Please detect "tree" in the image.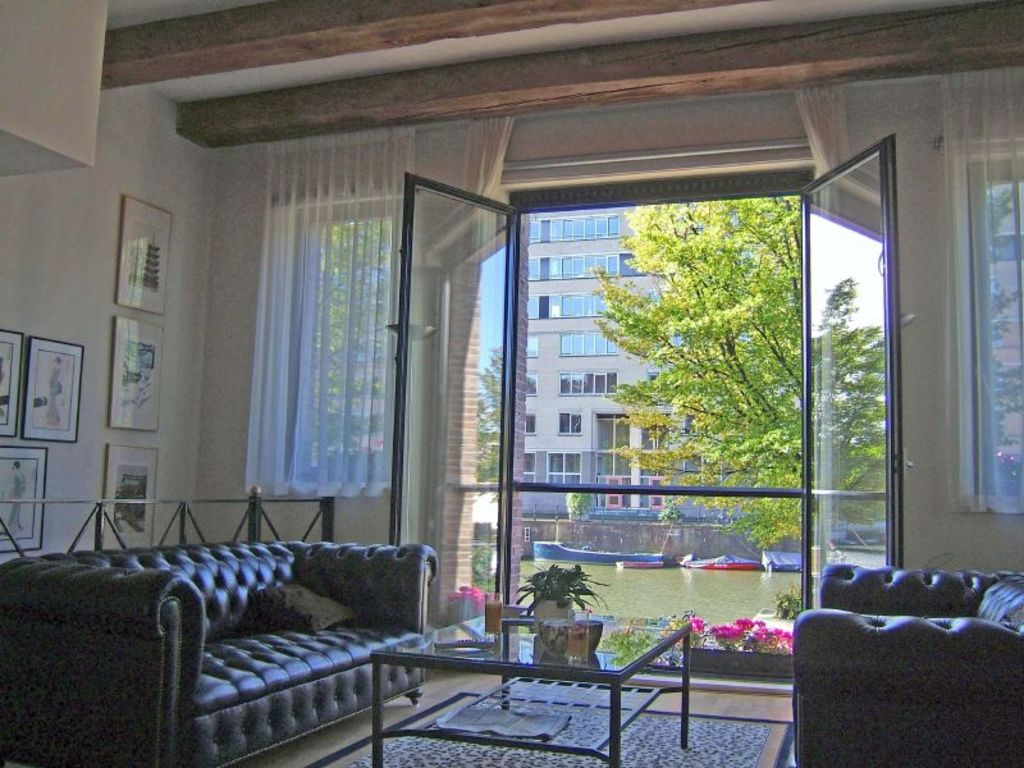
588/200/886/554.
